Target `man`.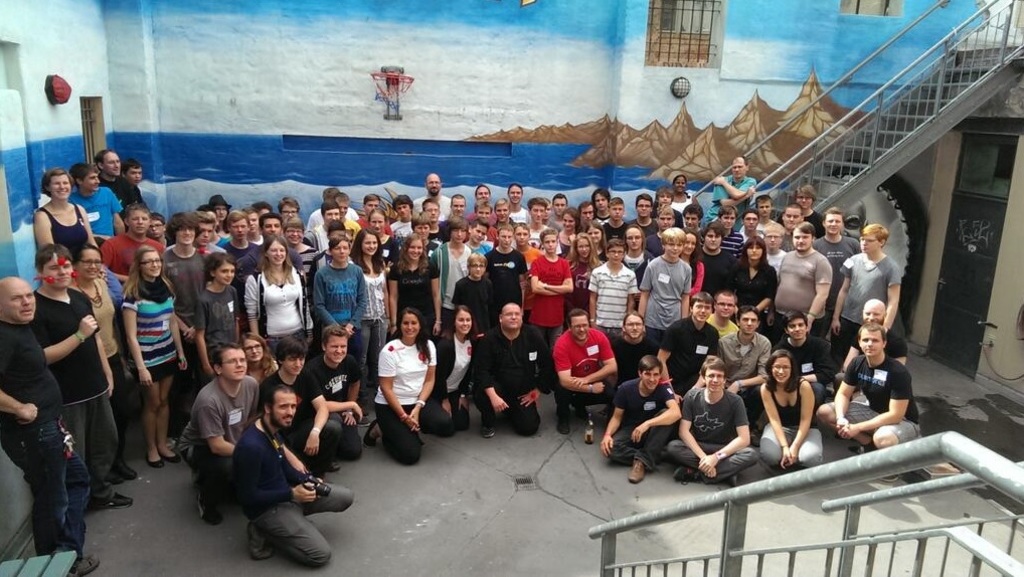
Target region: <box>235,384,352,561</box>.
